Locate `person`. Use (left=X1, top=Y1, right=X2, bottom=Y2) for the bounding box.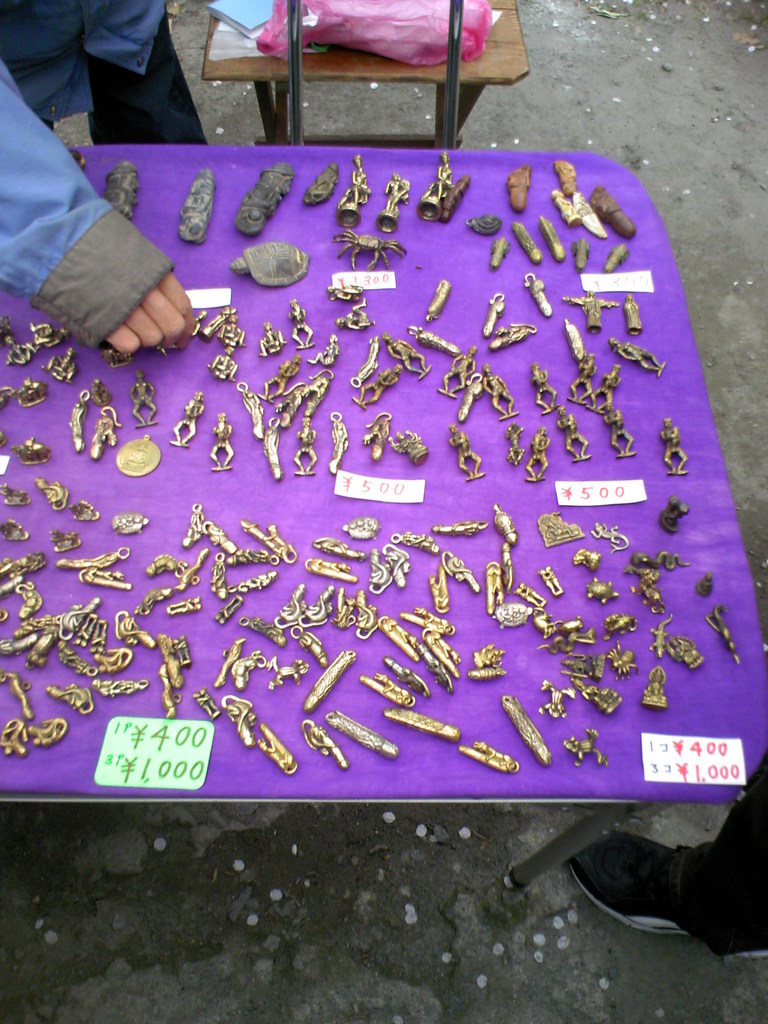
(left=0, top=0, right=209, bottom=356).
